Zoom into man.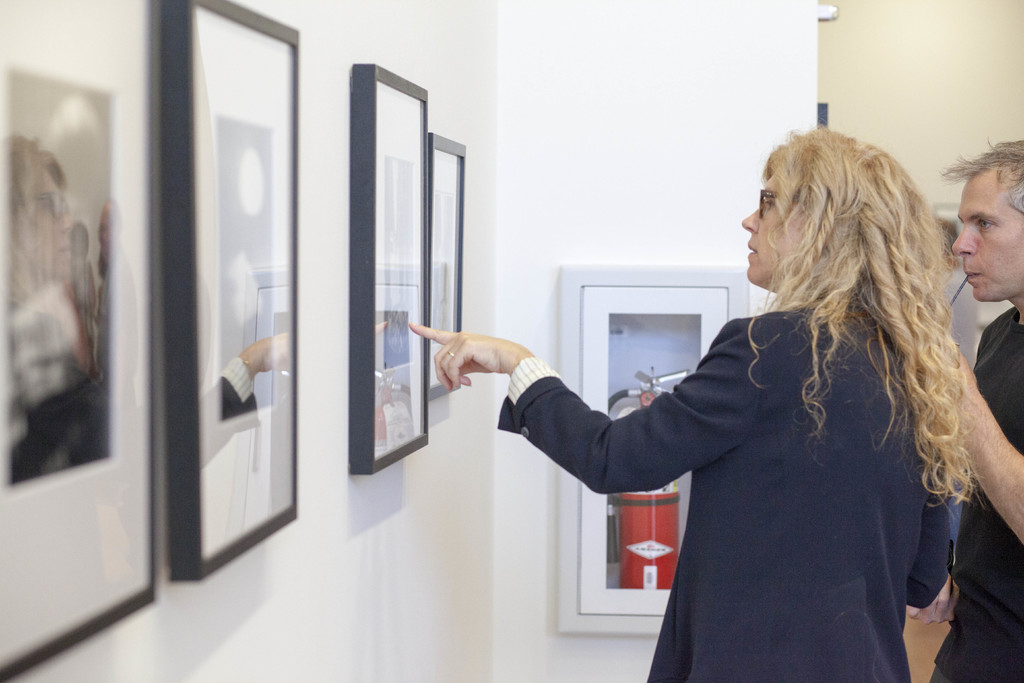
Zoom target: x1=927 y1=139 x2=1023 y2=682.
